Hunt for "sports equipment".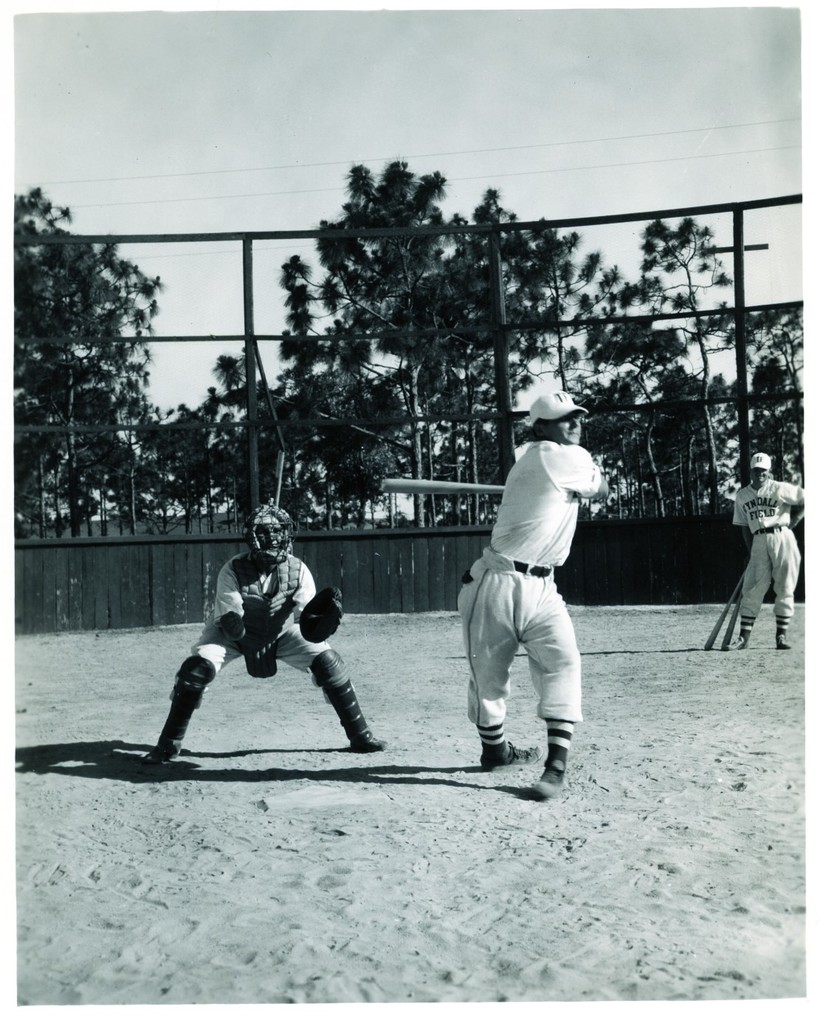
Hunted down at 232:631:276:677.
